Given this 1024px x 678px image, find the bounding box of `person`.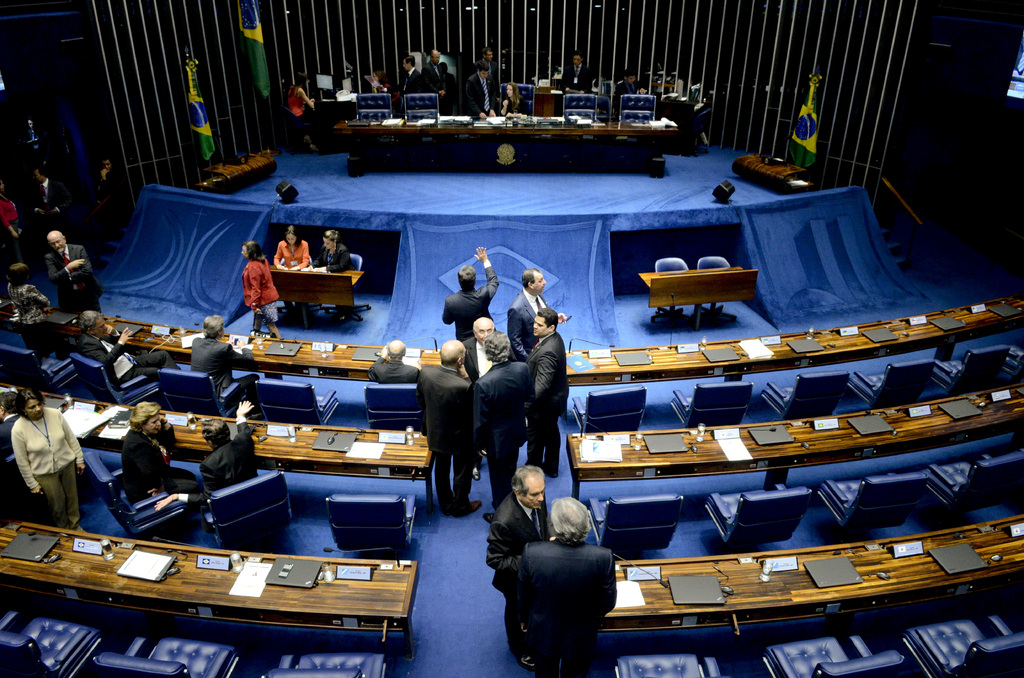
detection(243, 236, 280, 337).
